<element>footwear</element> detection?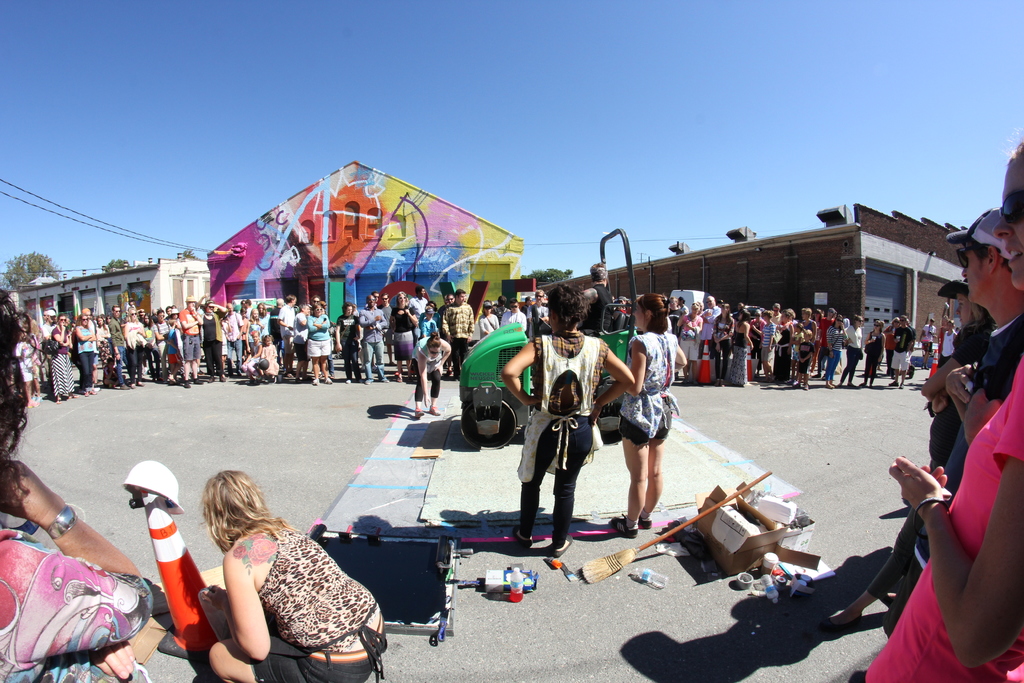
bbox=(132, 384, 135, 390)
